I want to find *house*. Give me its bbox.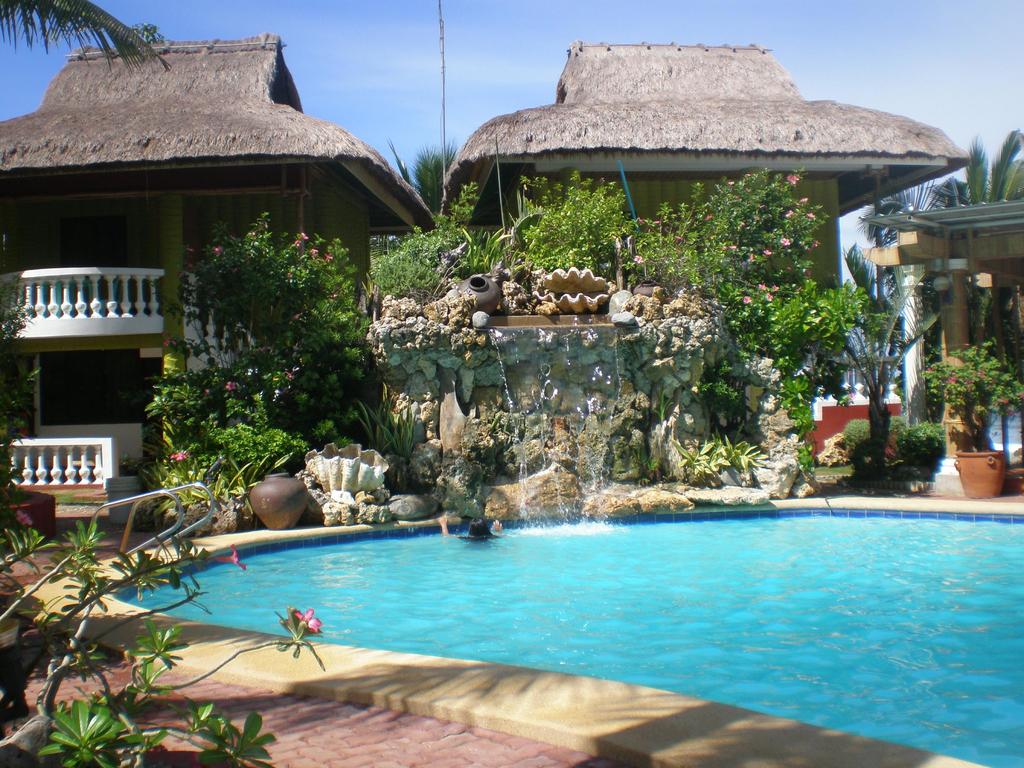
449:24:960:409.
